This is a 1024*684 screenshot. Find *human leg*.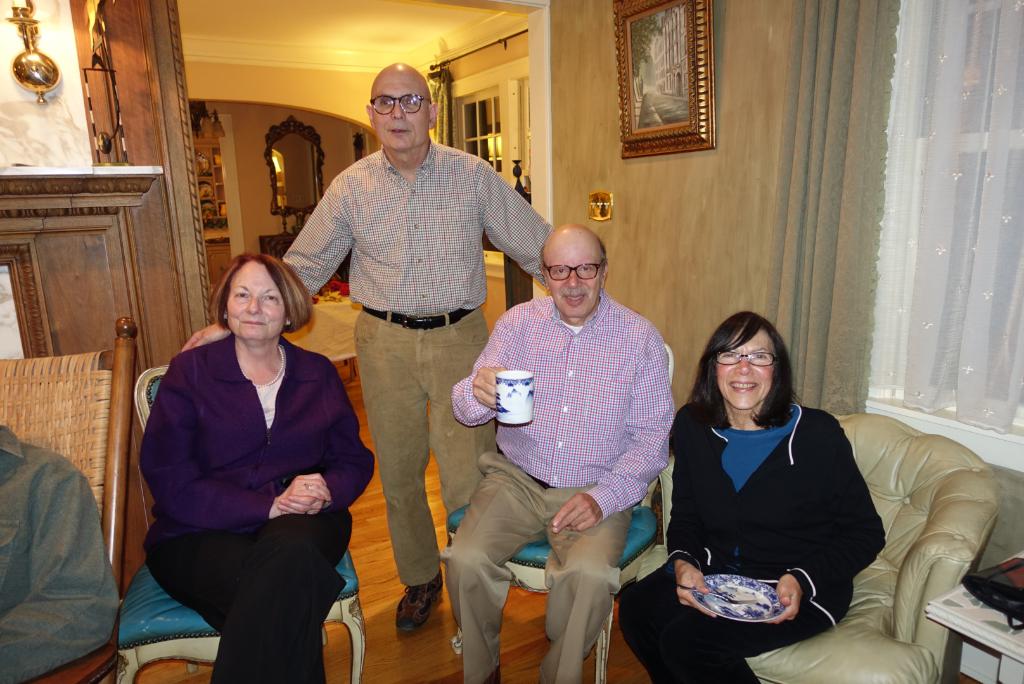
Bounding box: [657,572,836,683].
